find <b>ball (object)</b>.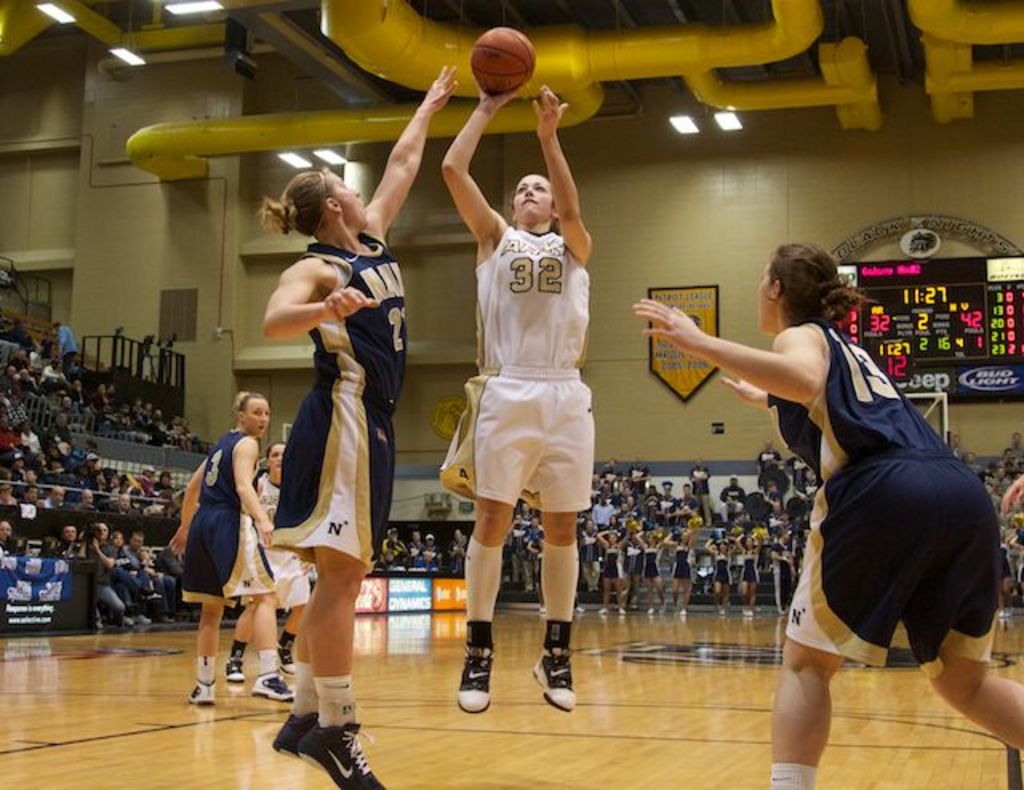
469,27,538,98.
